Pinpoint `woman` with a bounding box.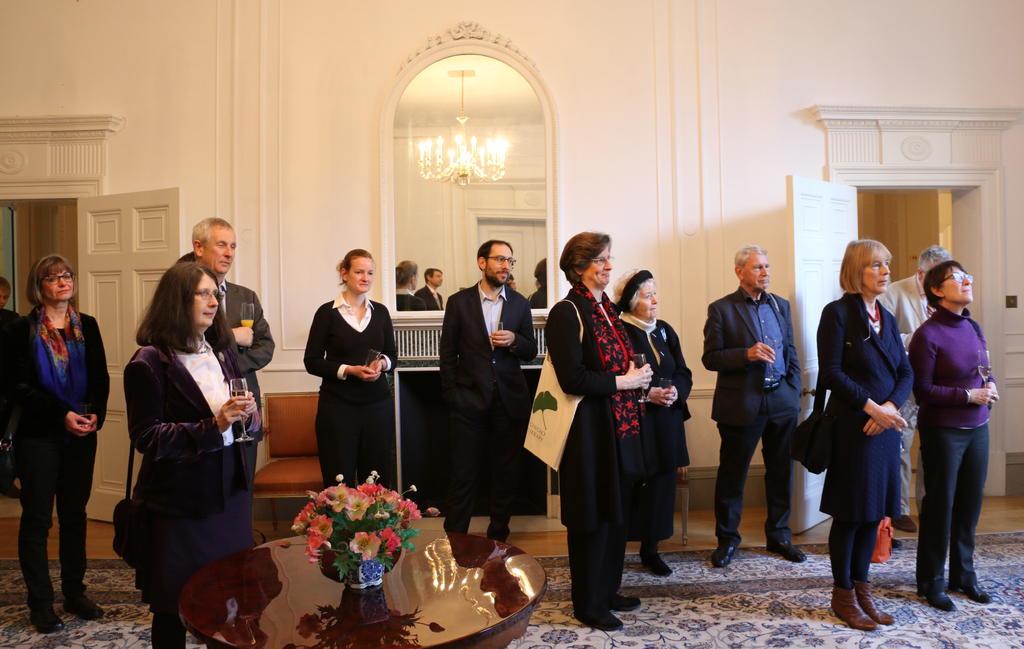
[11, 255, 111, 630].
